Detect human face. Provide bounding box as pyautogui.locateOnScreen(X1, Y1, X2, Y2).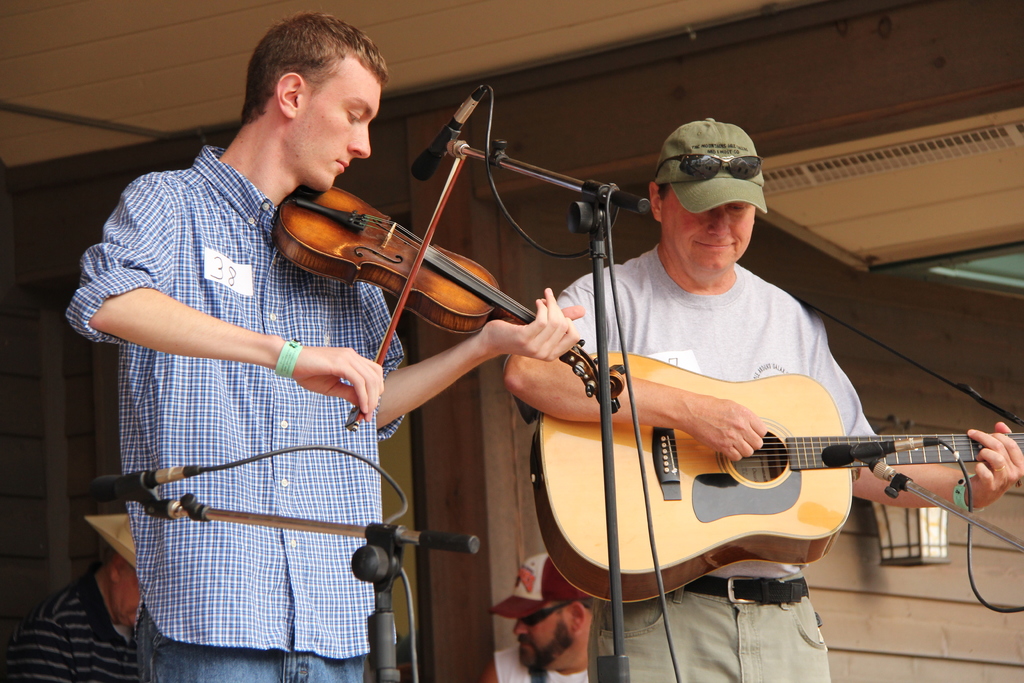
pyautogui.locateOnScreen(110, 567, 143, 627).
